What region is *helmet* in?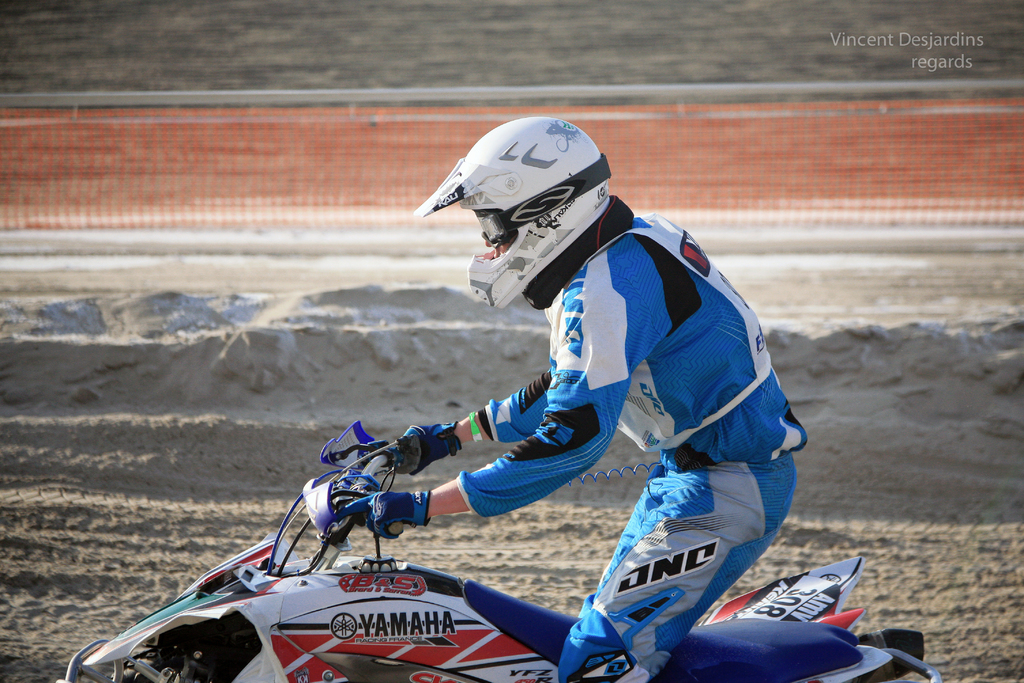
x1=422 y1=124 x2=641 y2=295.
